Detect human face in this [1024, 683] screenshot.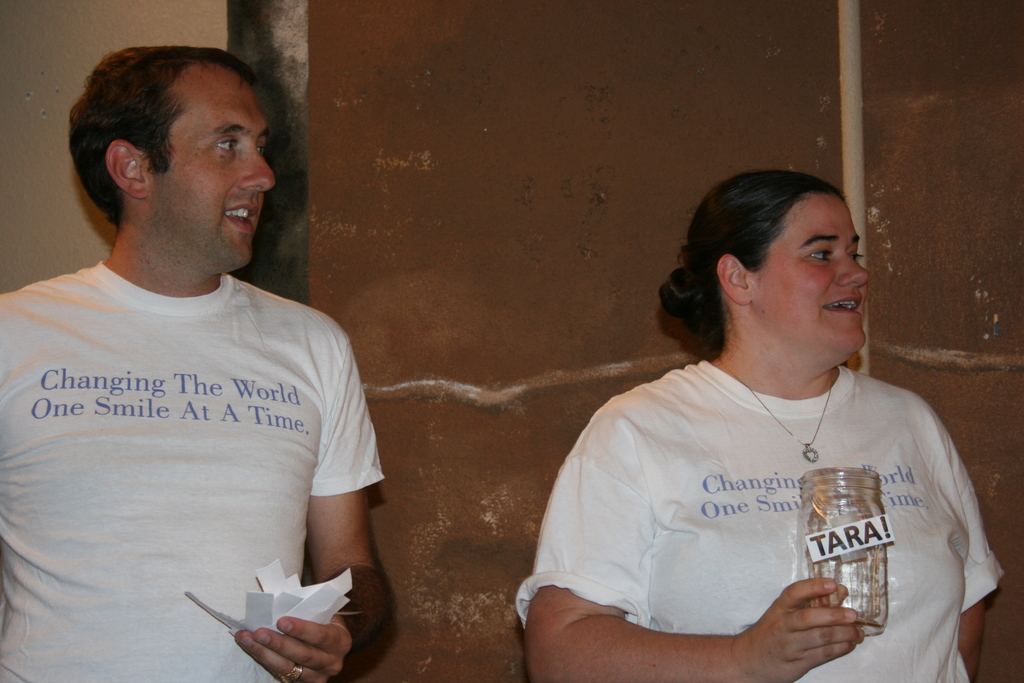
Detection: {"left": 140, "top": 62, "right": 276, "bottom": 264}.
